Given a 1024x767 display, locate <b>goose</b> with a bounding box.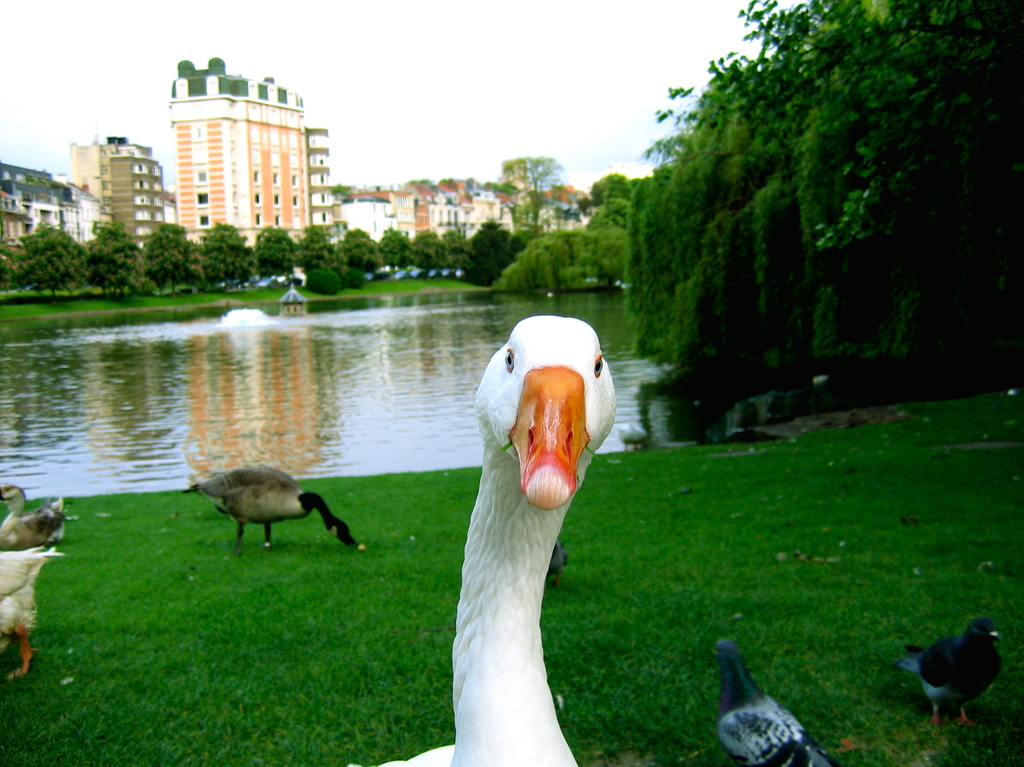
Located: 396:320:615:766.
